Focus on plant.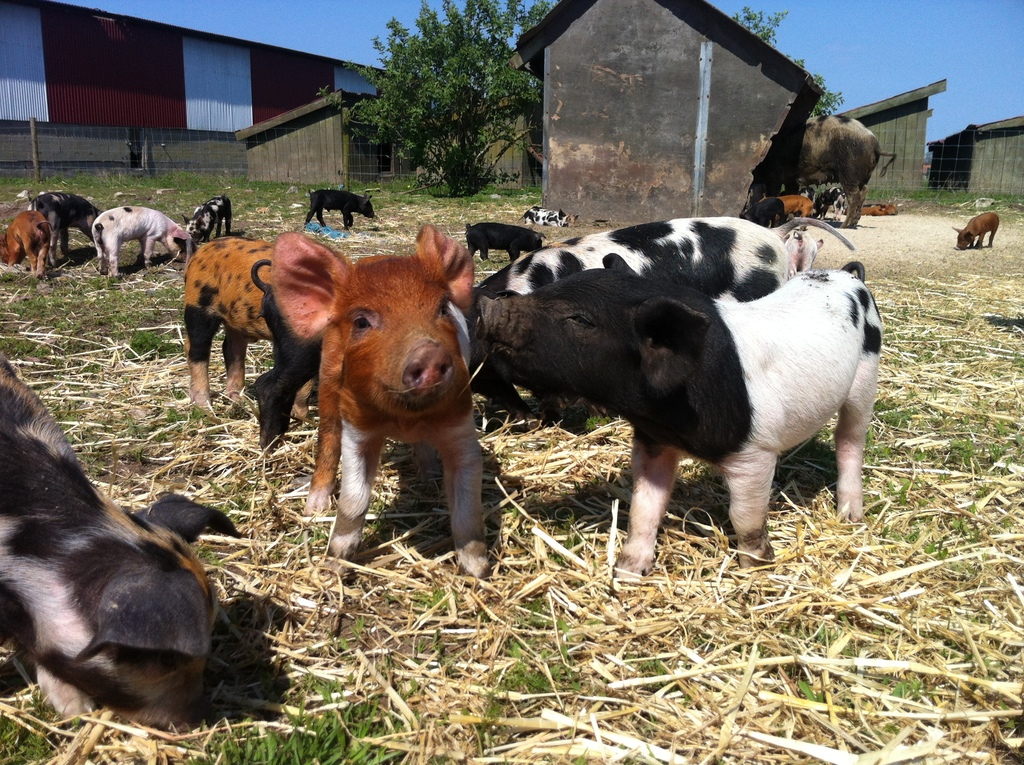
Focused at detection(0, 265, 182, 371).
